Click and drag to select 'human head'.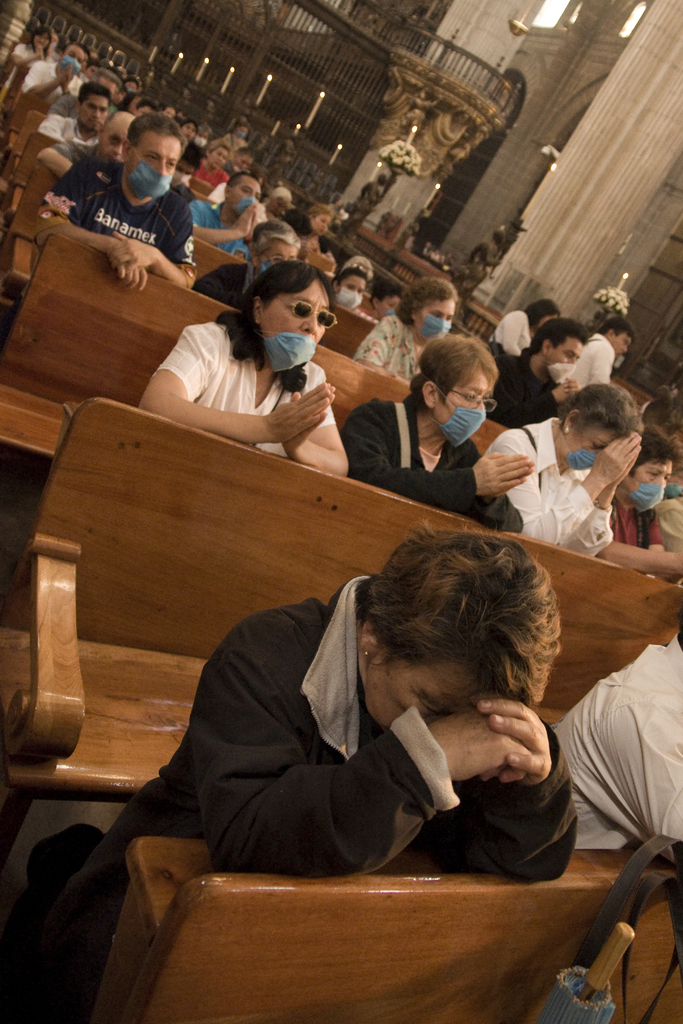
Selection: 618/429/679/508.
